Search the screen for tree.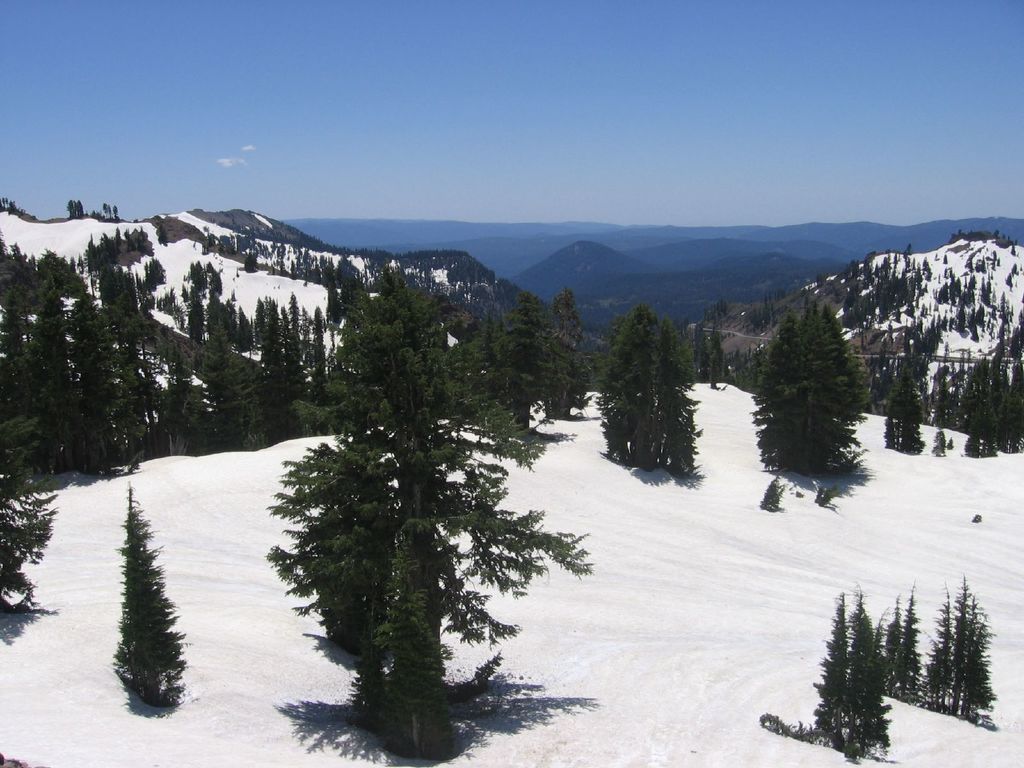
Found at rect(536, 287, 582, 422).
